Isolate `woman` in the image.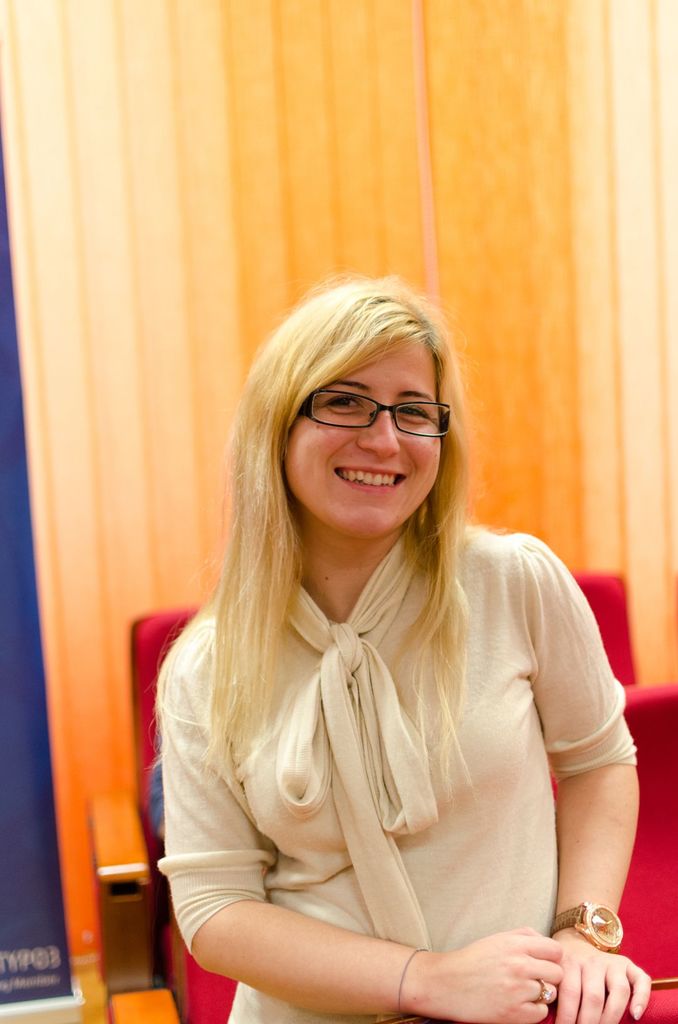
Isolated region: rect(108, 278, 632, 1023).
